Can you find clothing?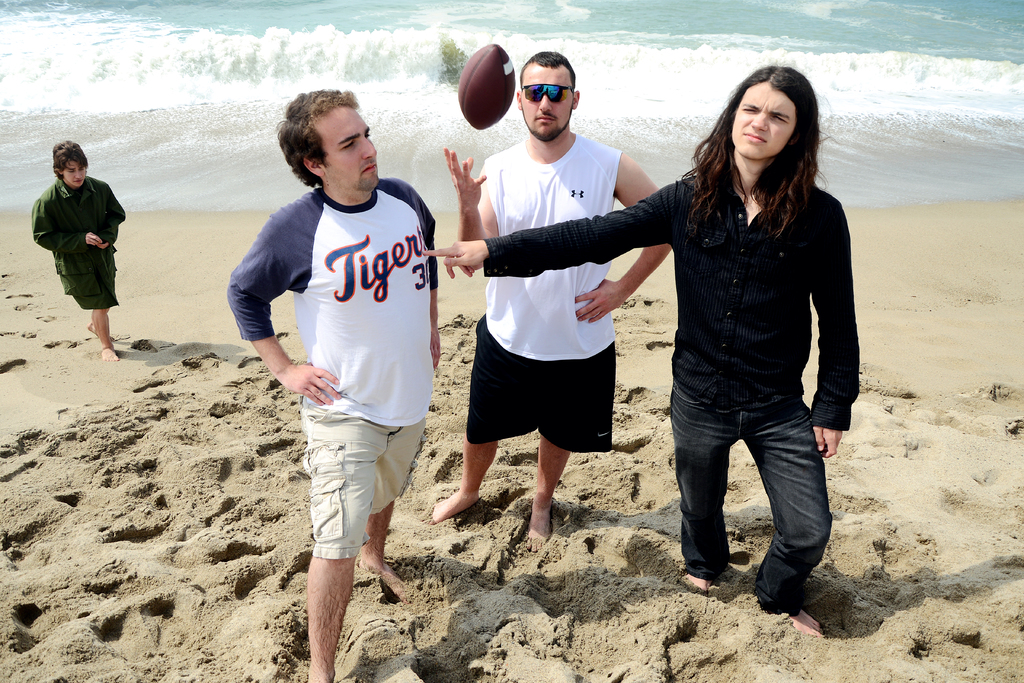
Yes, bounding box: (458,129,626,450).
